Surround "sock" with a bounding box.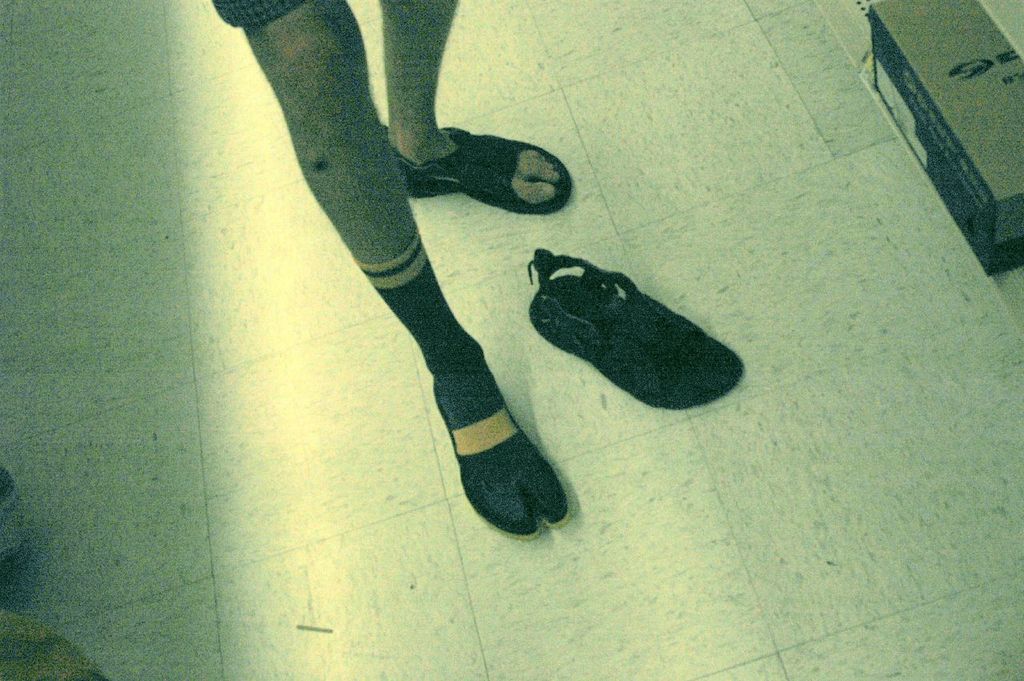
[x1=356, y1=228, x2=568, y2=541].
